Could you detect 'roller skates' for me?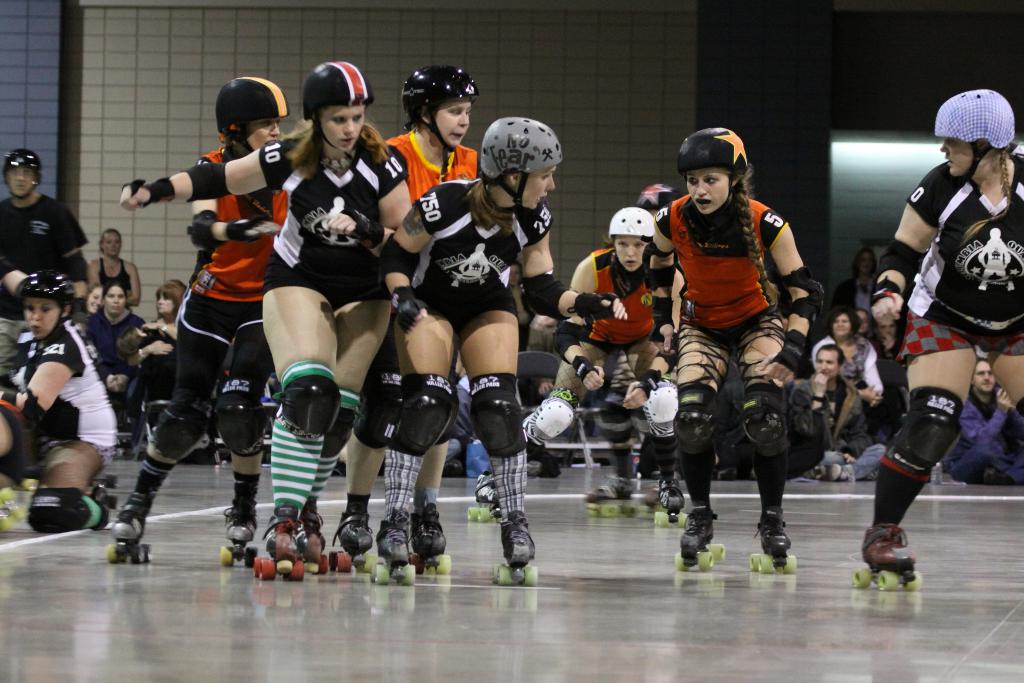
Detection result: [left=583, top=474, right=637, bottom=518].
